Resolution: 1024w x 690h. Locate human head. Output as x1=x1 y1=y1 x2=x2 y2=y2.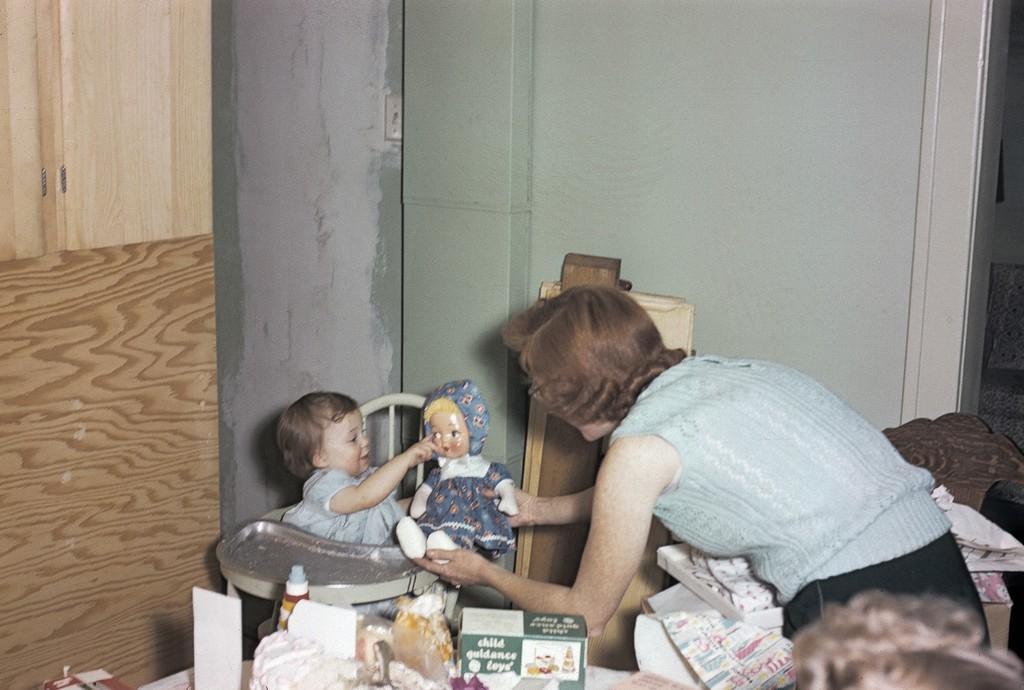
x1=502 y1=285 x2=679 y2=438.
